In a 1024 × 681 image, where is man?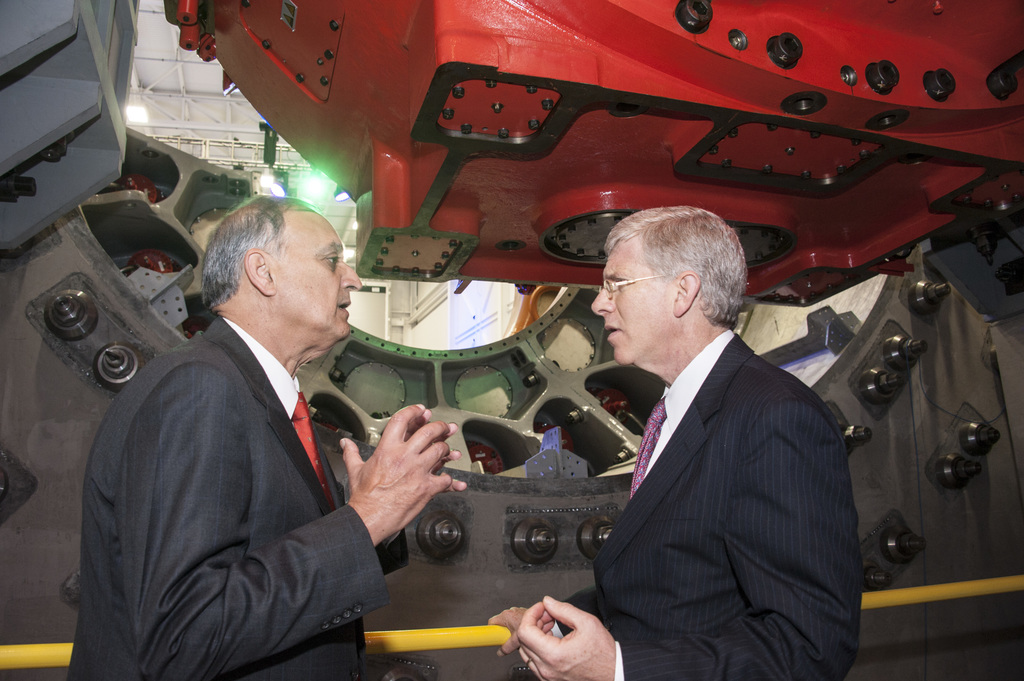
l=69, t=193, r=467, b=680.
